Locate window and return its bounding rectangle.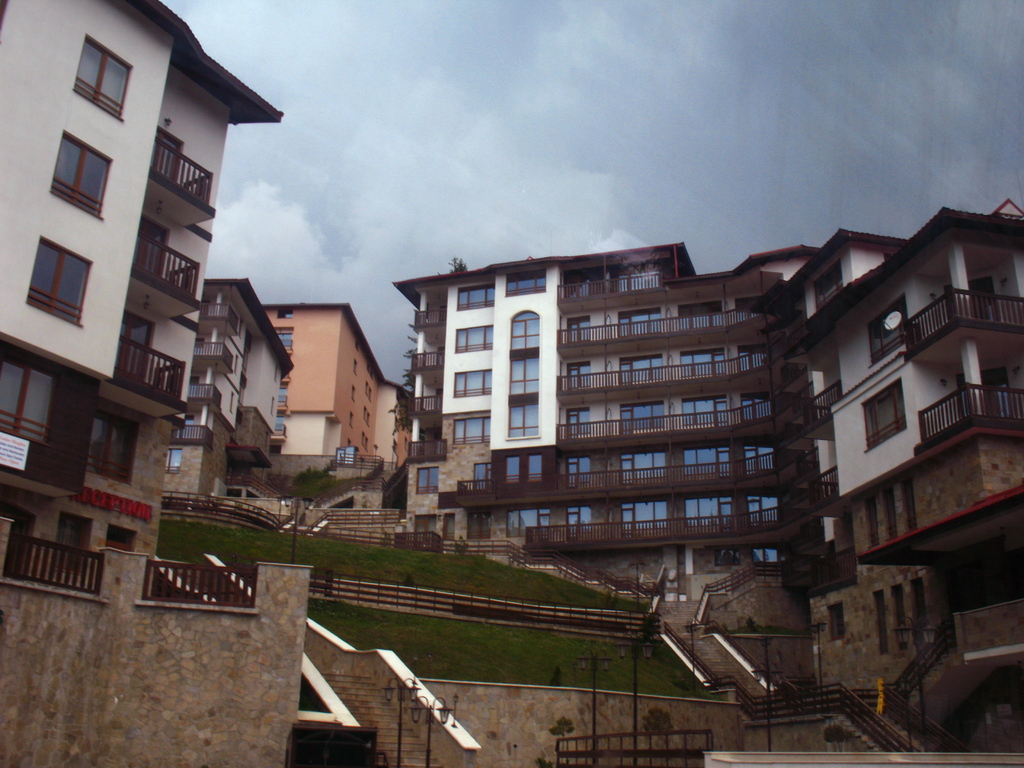
[left=731, top=345, right=764, bottom=367].
